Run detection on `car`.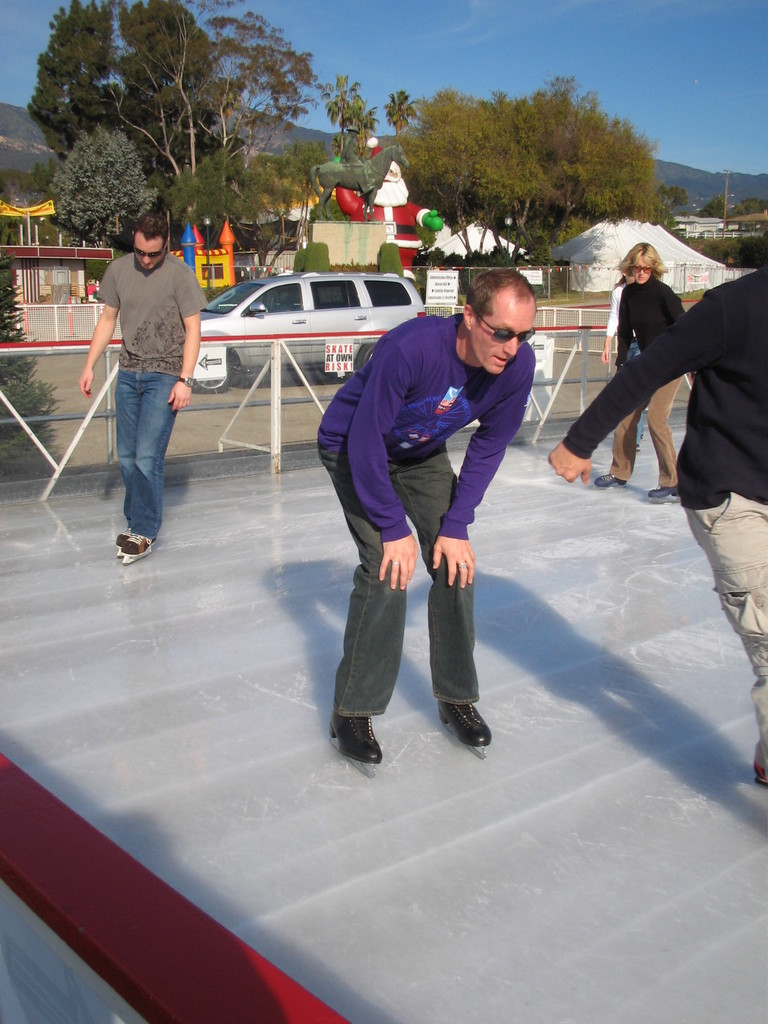
Result: pyautogui.locateOnScreen(189, 258, 445, 363).
